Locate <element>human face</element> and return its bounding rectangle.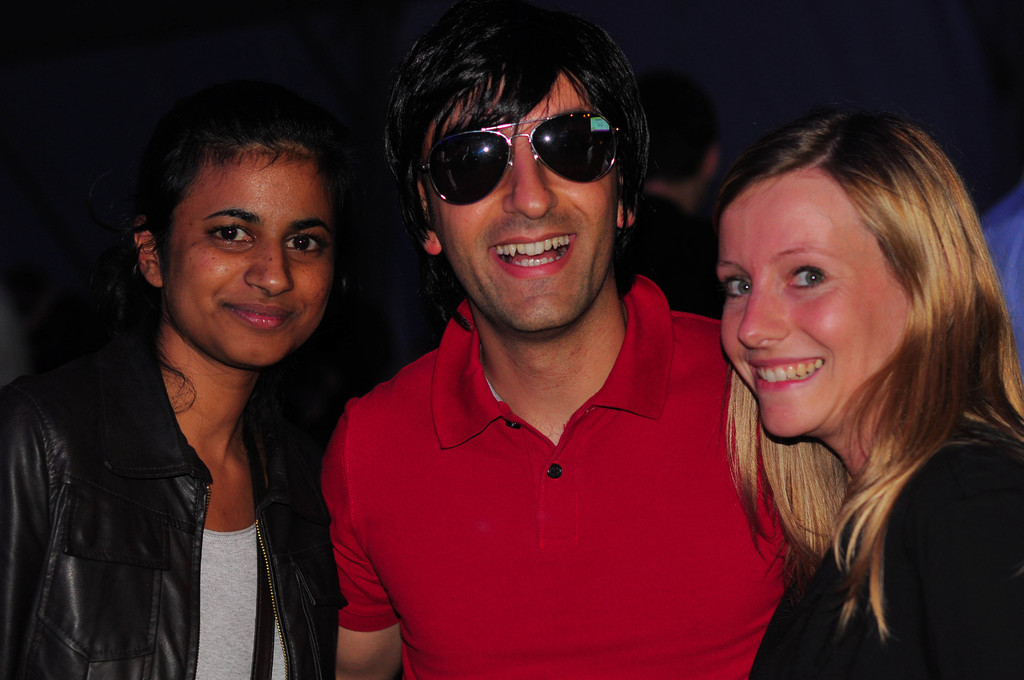
x1=721, y1=166, x2=910, y2=439.
